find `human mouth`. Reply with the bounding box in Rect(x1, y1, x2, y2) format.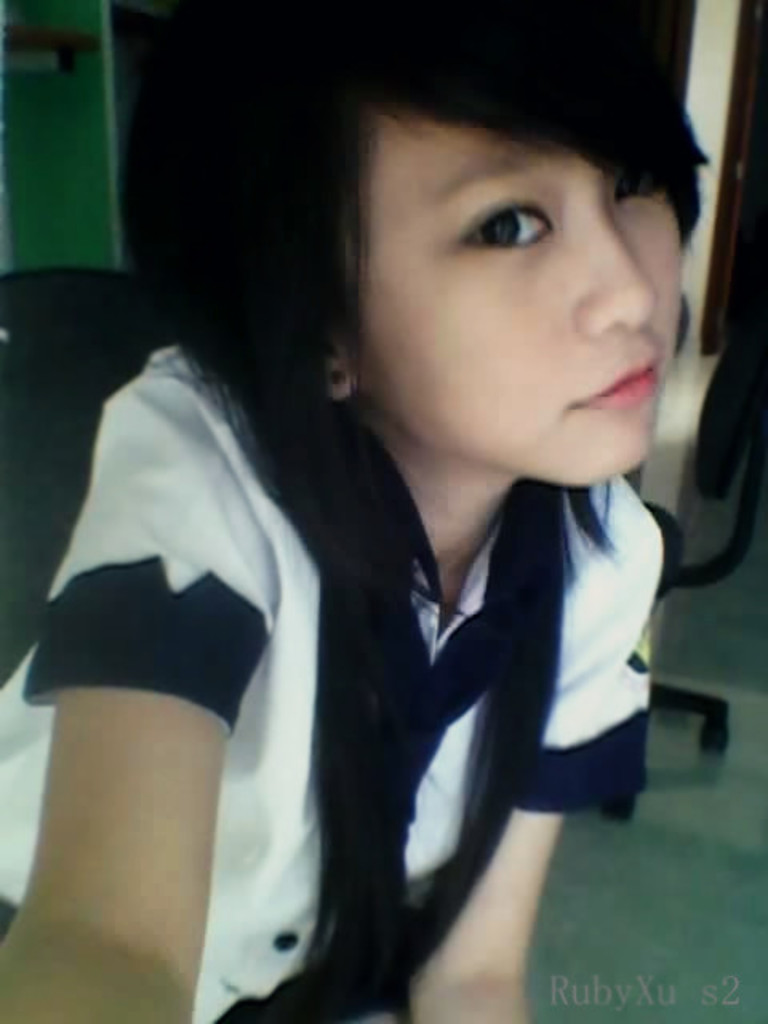
Rect(584, 368, 659, 406).
